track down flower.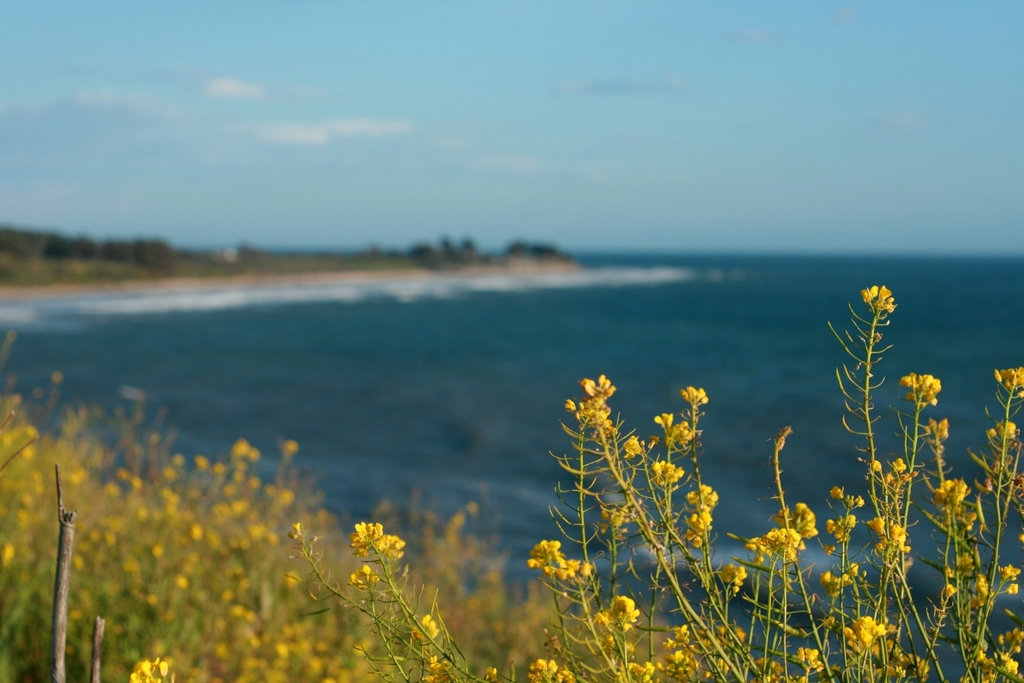
Tracked to detection(525, 652, 576, 682).
